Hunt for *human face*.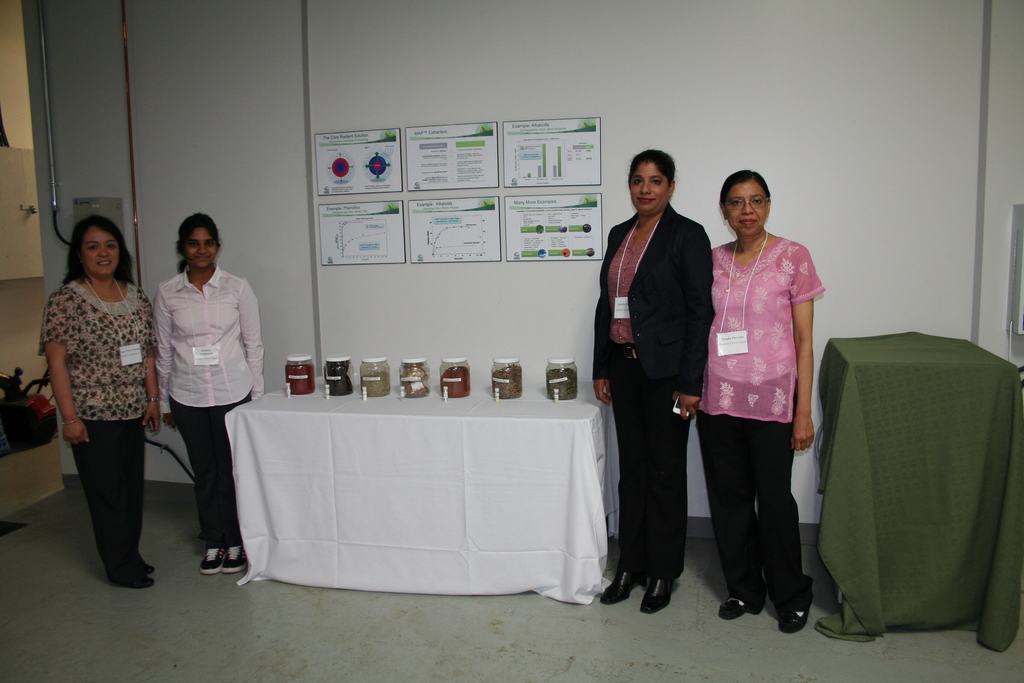
Hunted down at box=[86, 226, 122, 274].
